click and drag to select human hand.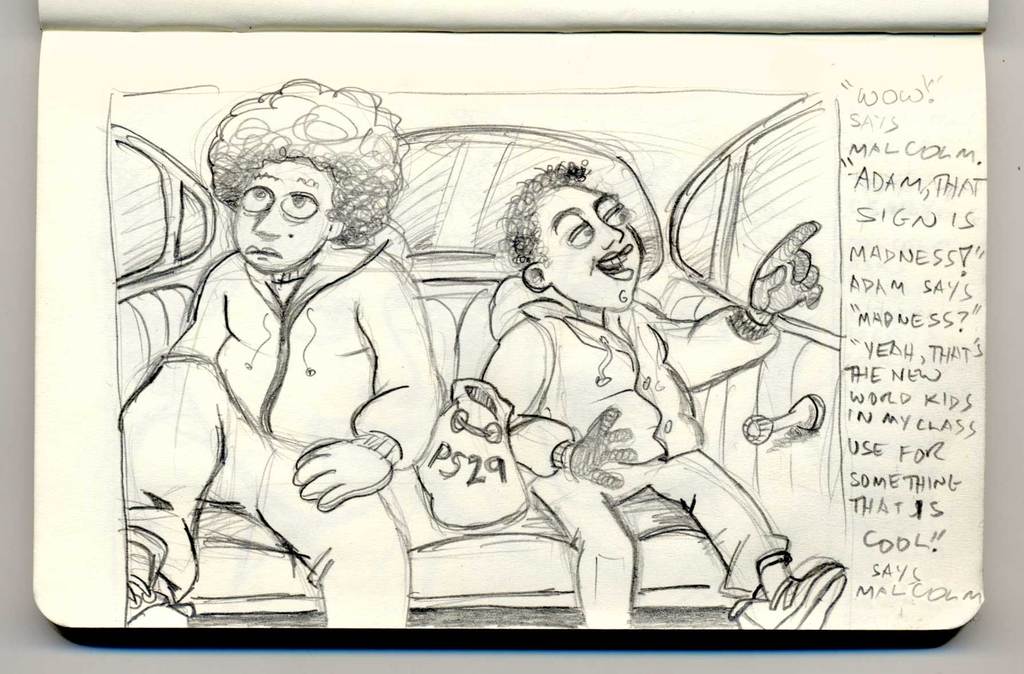
Selection: [284,450,376,518].
